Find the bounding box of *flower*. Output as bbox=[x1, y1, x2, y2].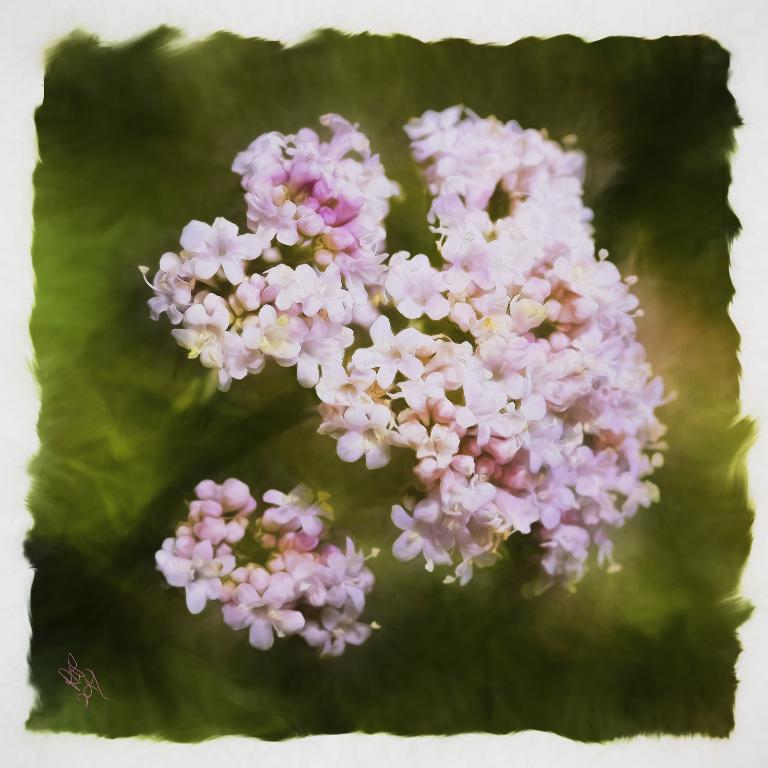
bbox=[188, 474, 255, 548].
